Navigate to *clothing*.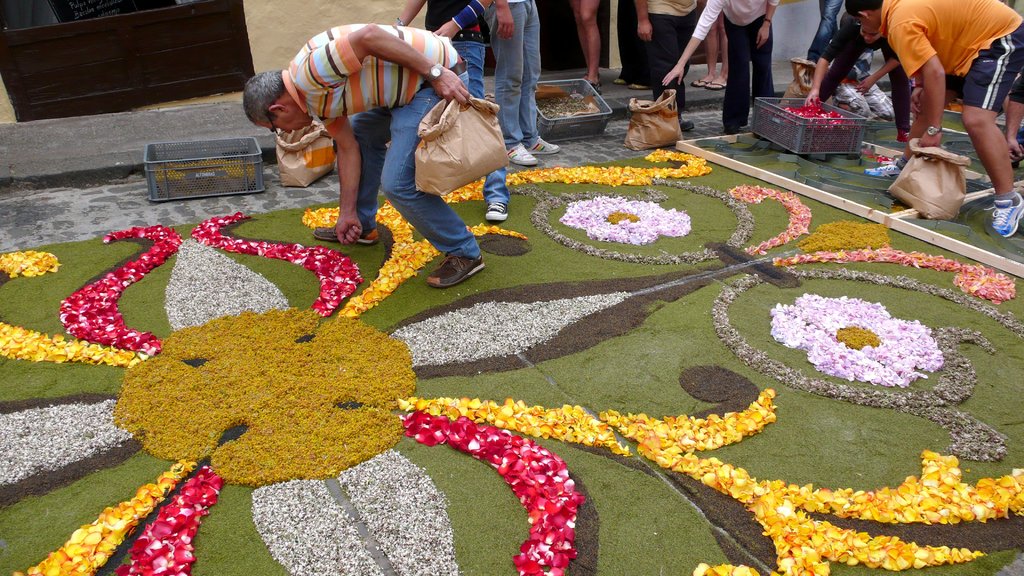
Navigation target: {"left": 647, "top": 0, "right": 700, "bottom": 122}.
